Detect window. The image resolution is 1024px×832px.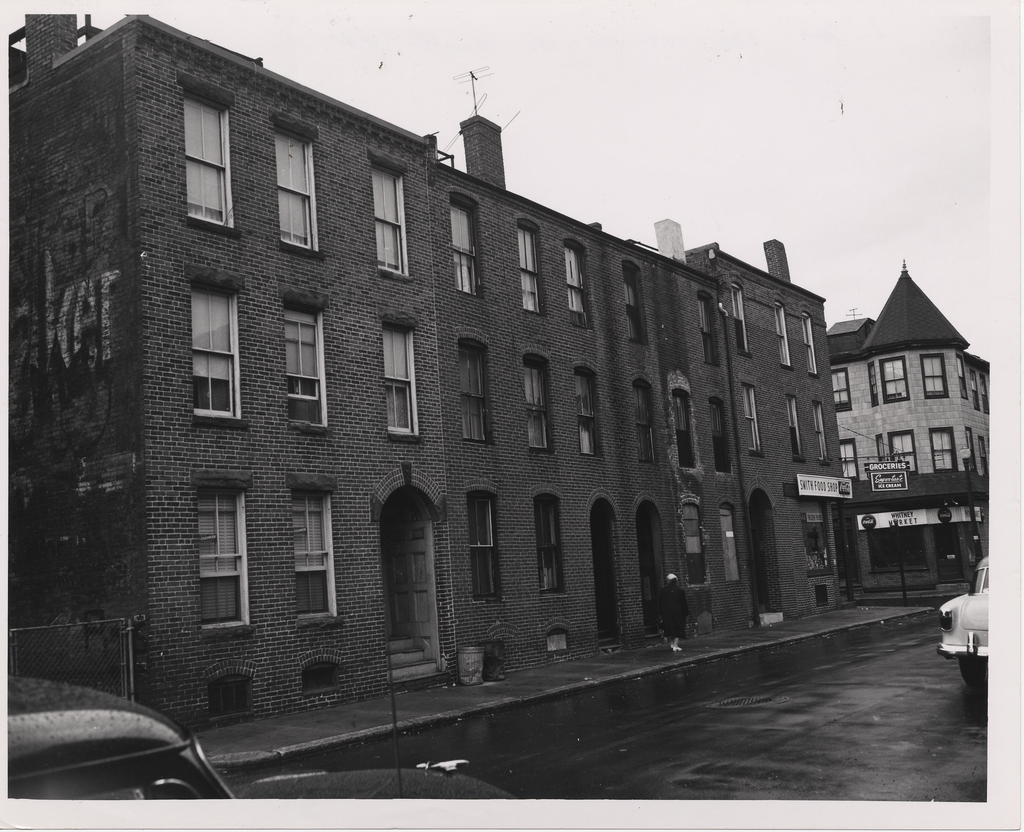
bbox=(522, 344, 552, 451).
